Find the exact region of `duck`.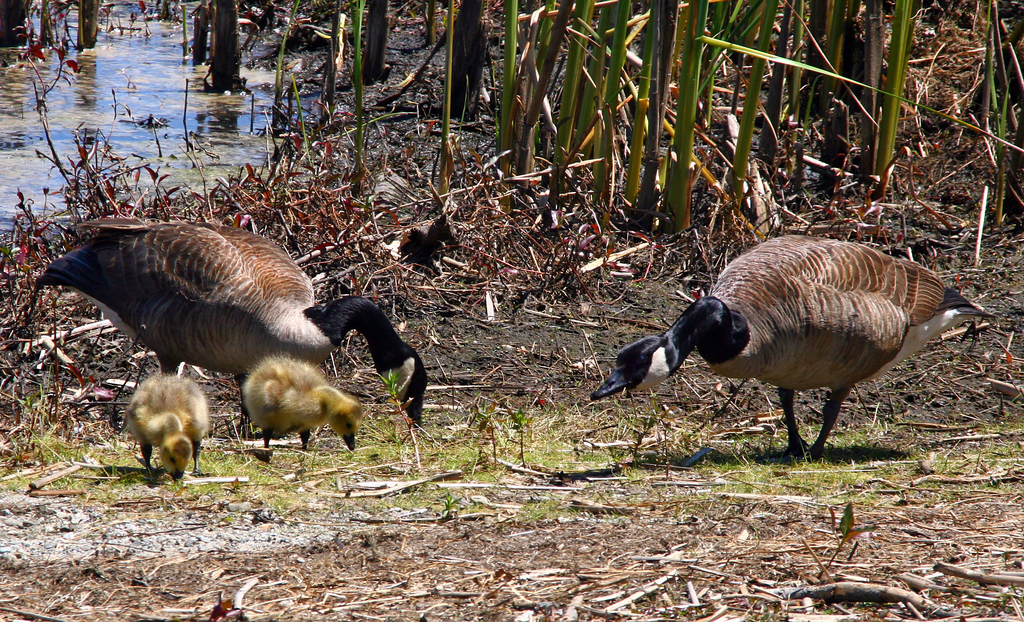
Exact region: (592, 324, 688, 408).
